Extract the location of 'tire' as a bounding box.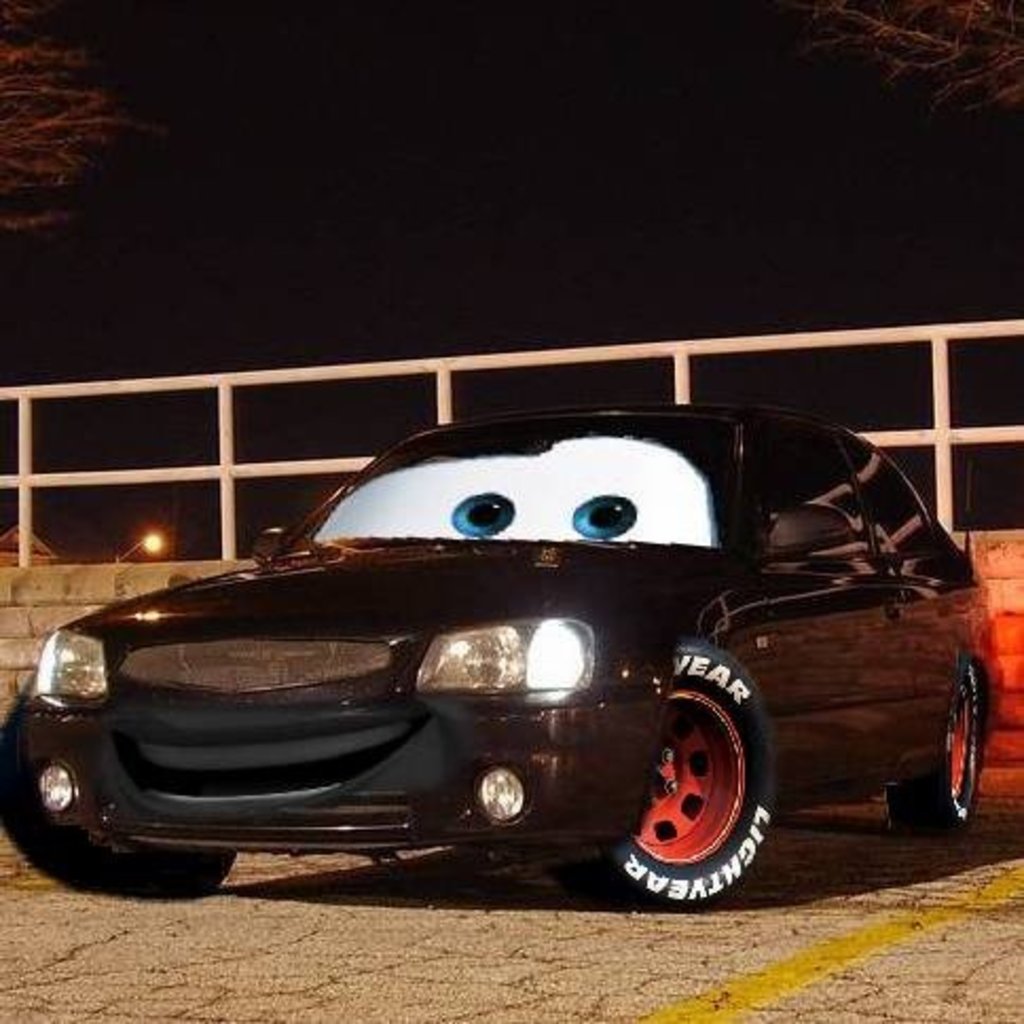
569,637,787,914.
